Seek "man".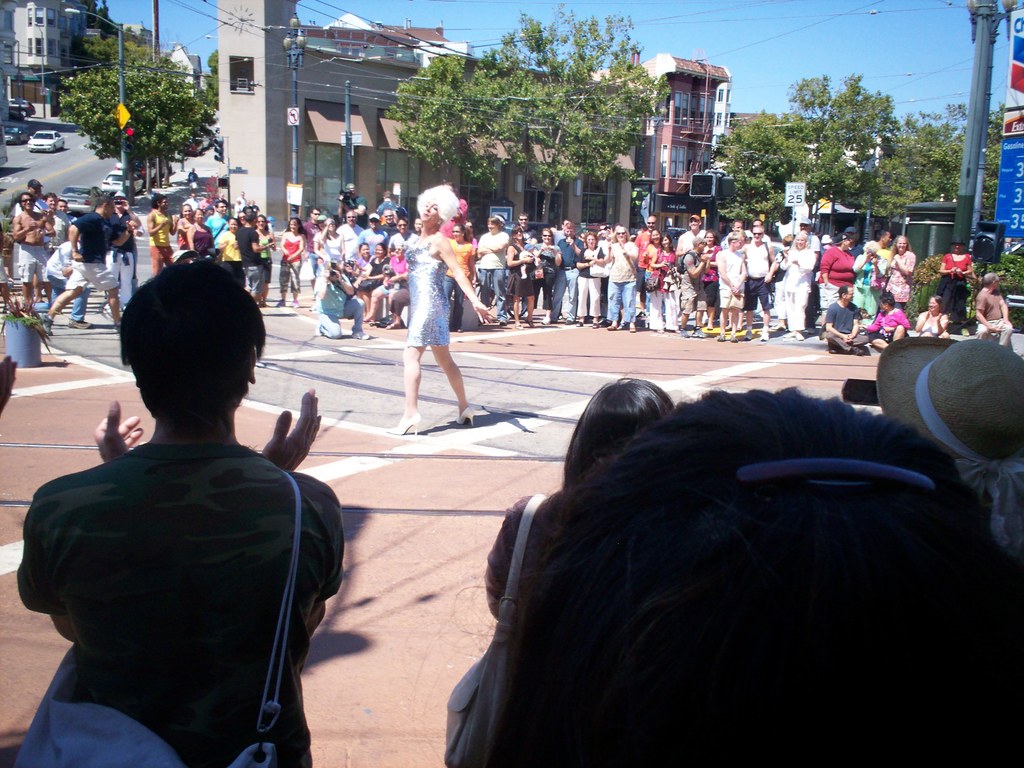
x1=337, y1=207, x2=364, y2=255.
